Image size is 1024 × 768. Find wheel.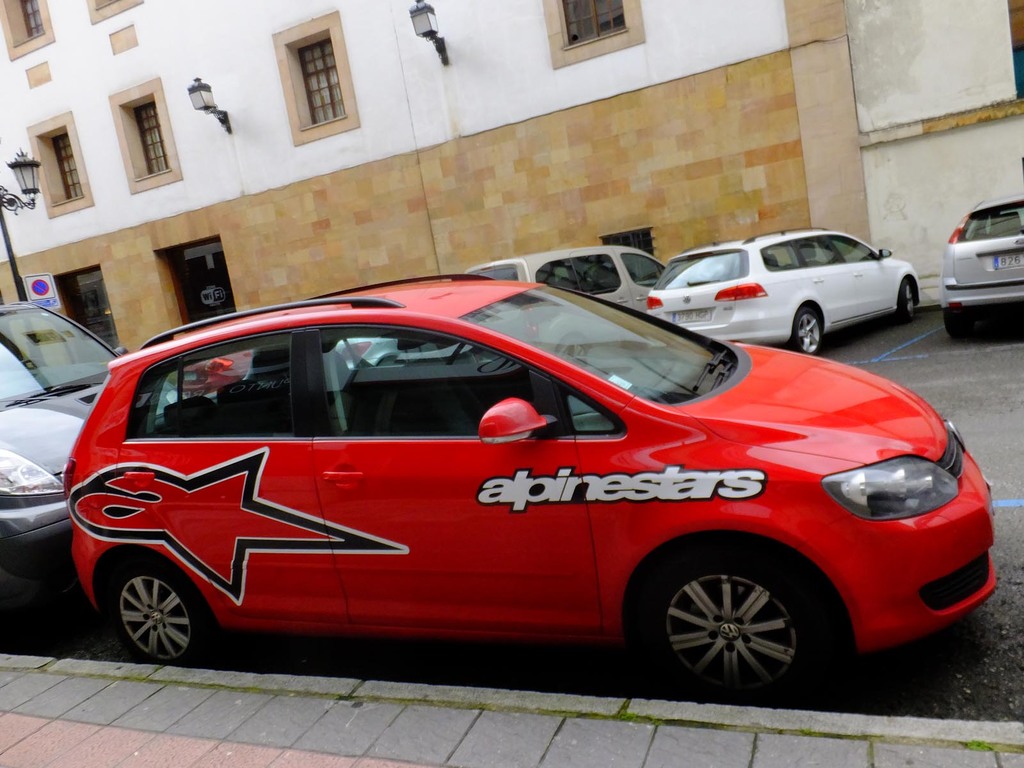
[x1=792, y1=306, x2=822, y2=356].
